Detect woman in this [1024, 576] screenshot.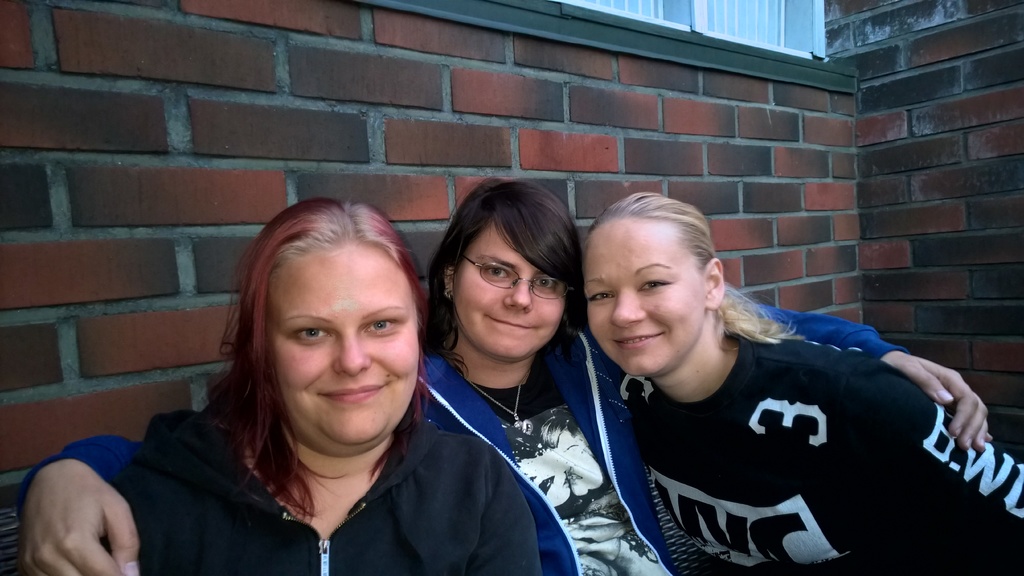
Detection: [x1=584, y1=192, x2=1023, y2=575].
